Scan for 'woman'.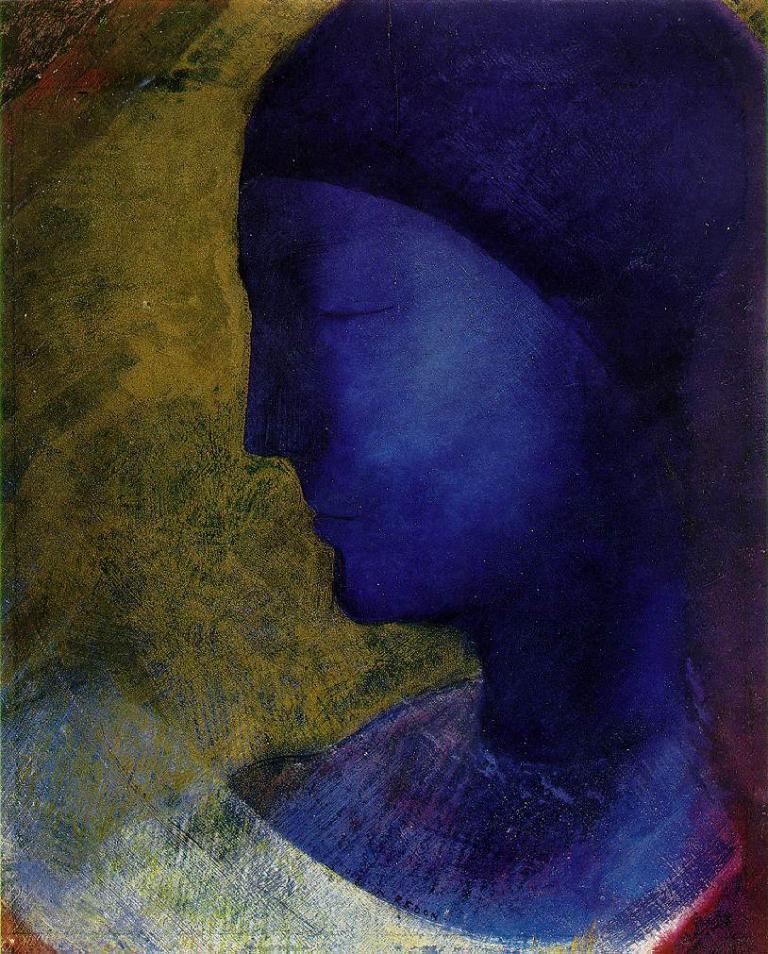
Scan result: x1=237 y1=0 x2=767 y2=937.
